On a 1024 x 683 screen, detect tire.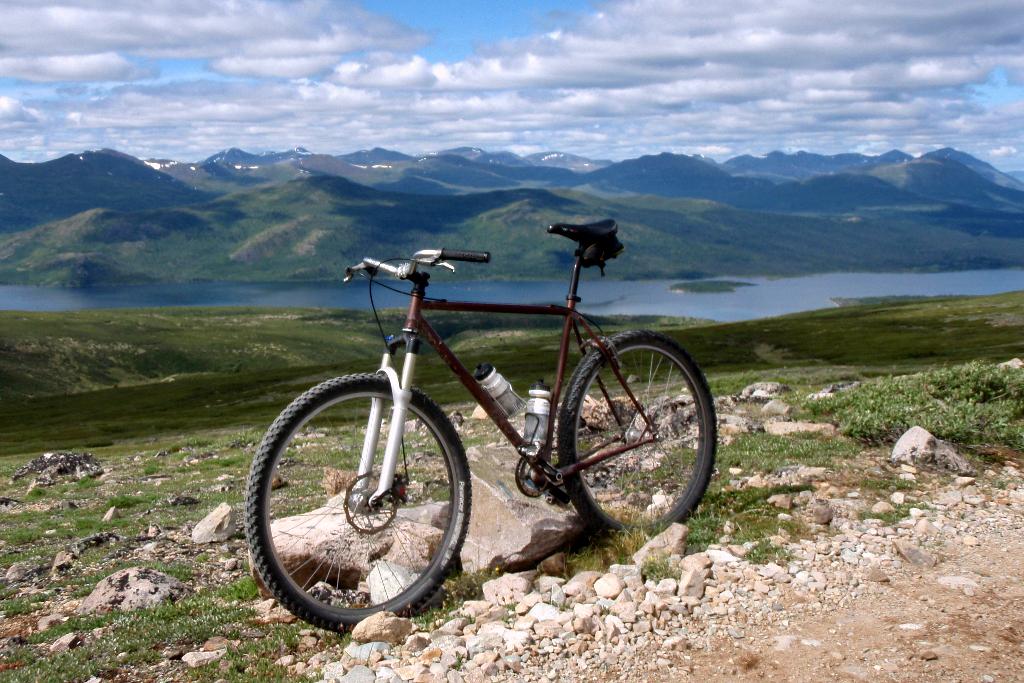
Rect(246, 373, 473, 632).
